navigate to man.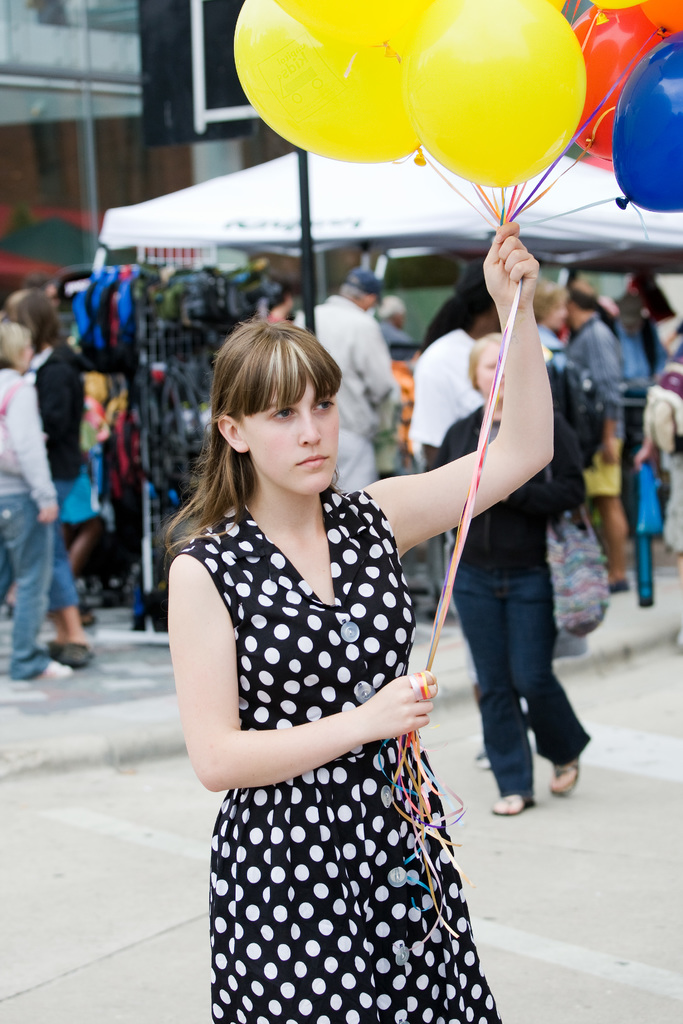
Navigation target: x1=300 y1=269 x2=400 y2=474.
